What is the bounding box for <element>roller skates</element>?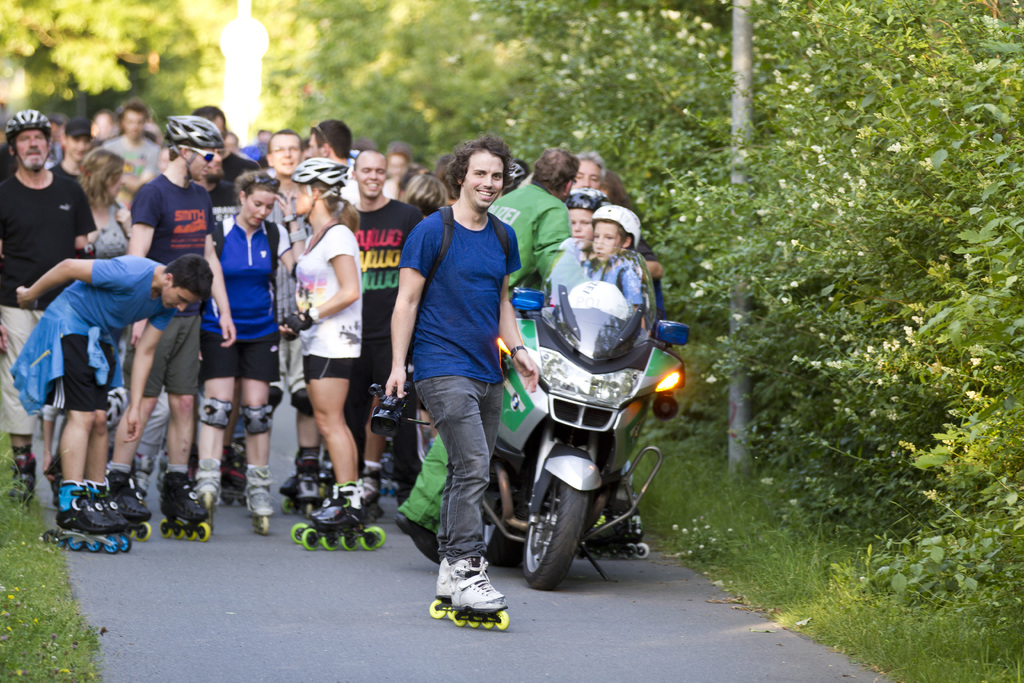
bbox=[292, 484, 376, 545].
